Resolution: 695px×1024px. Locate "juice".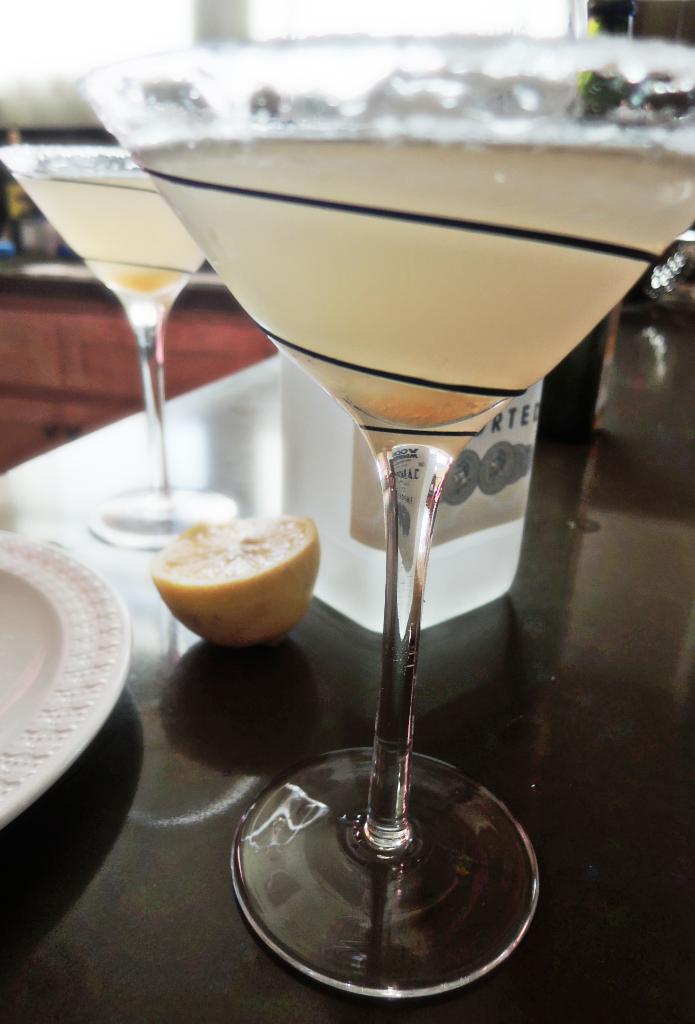
left=122, top=113, right=694, bottom=433.
